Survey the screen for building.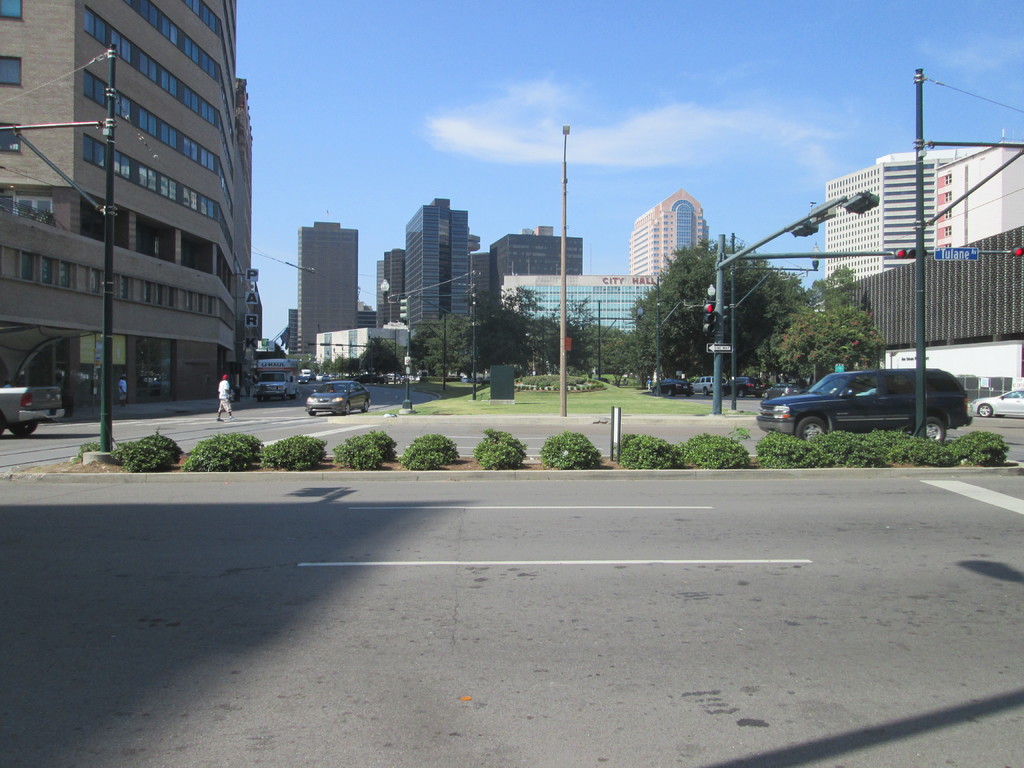
Survey found: Rect(819, 148, 1023, 413).
